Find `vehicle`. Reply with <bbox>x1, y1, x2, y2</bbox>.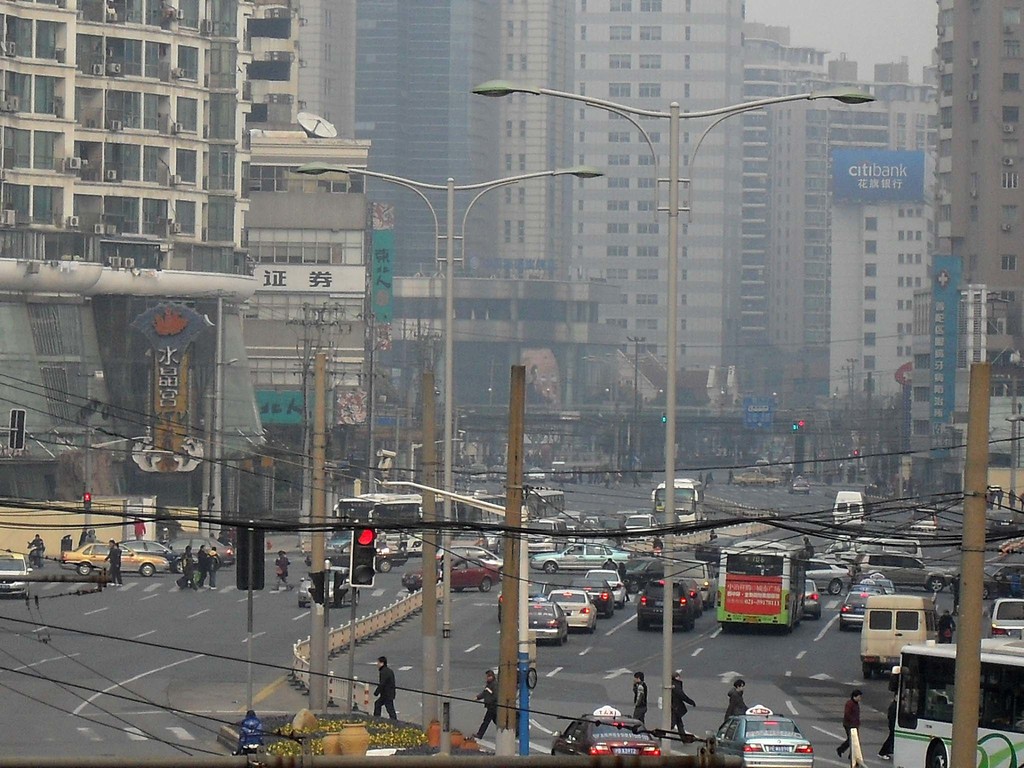
<bbox>623, 549, 671, 595</bbox>.
